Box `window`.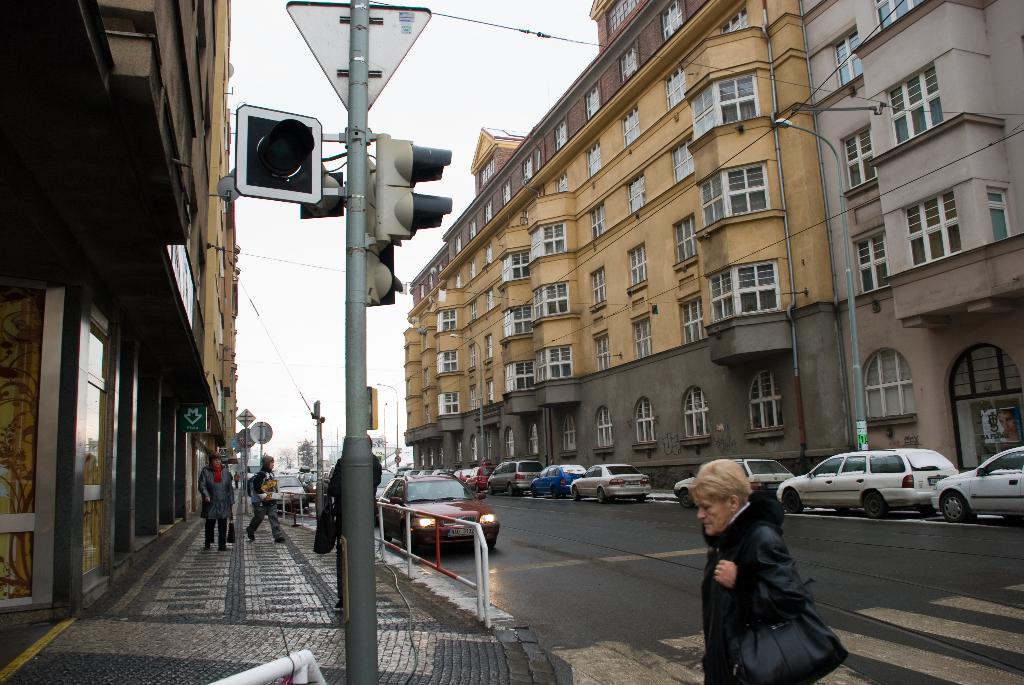
[829,25,863,93].
